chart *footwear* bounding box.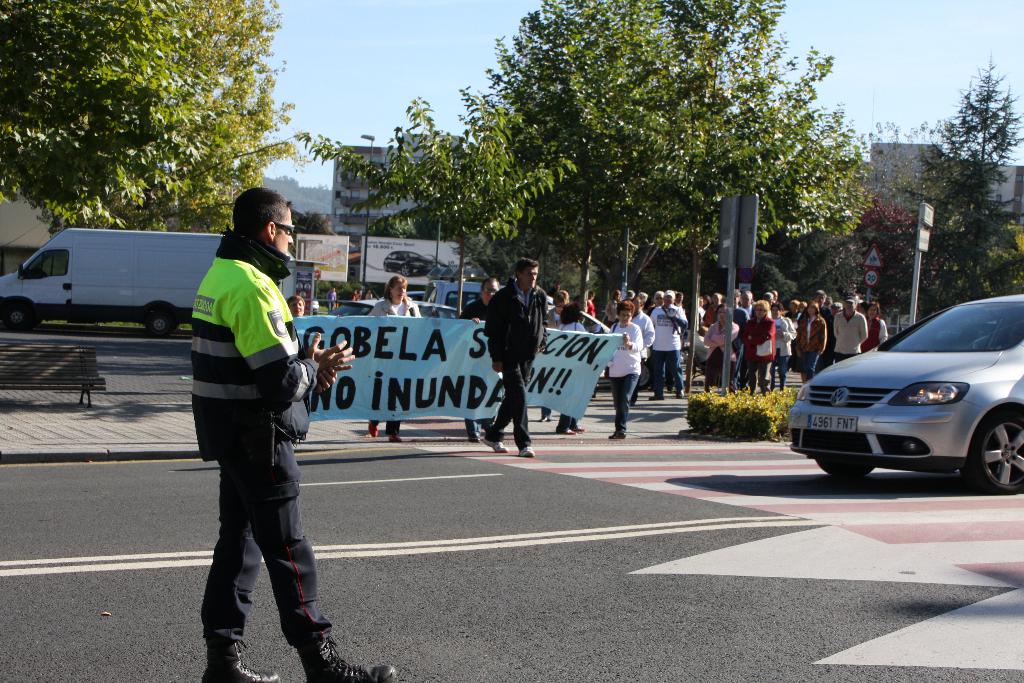
Charted: bbox=(482, 437, 500, 453).
